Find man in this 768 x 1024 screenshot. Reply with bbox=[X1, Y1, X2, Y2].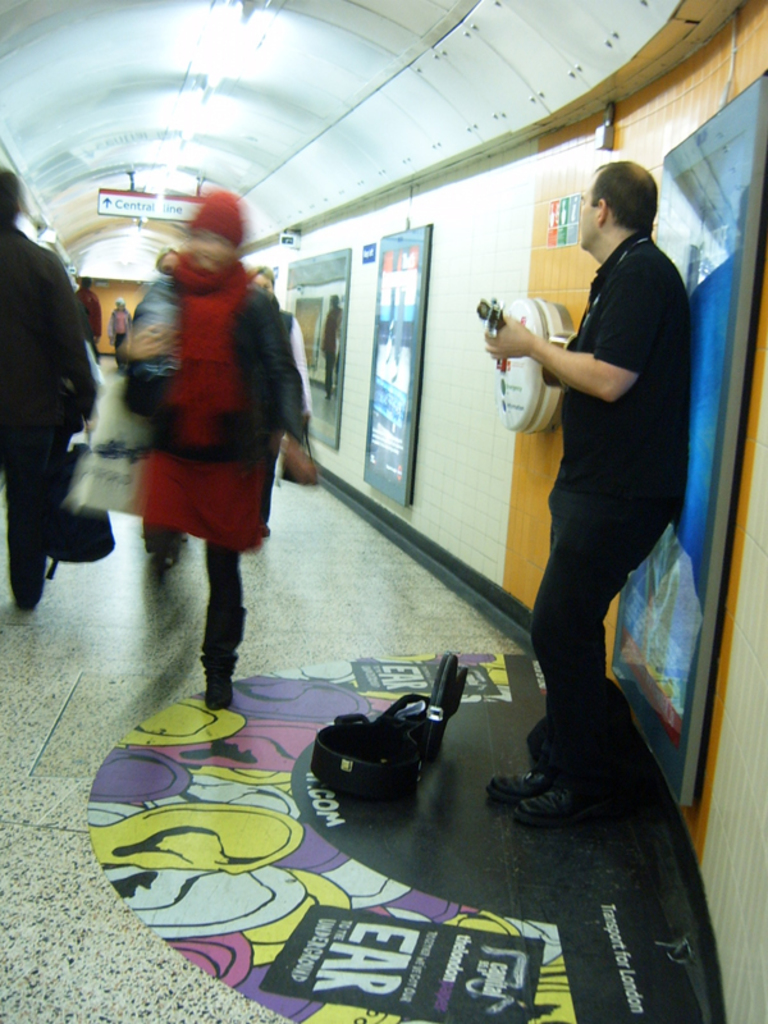
bbox=[0, 173, 92, 607].
